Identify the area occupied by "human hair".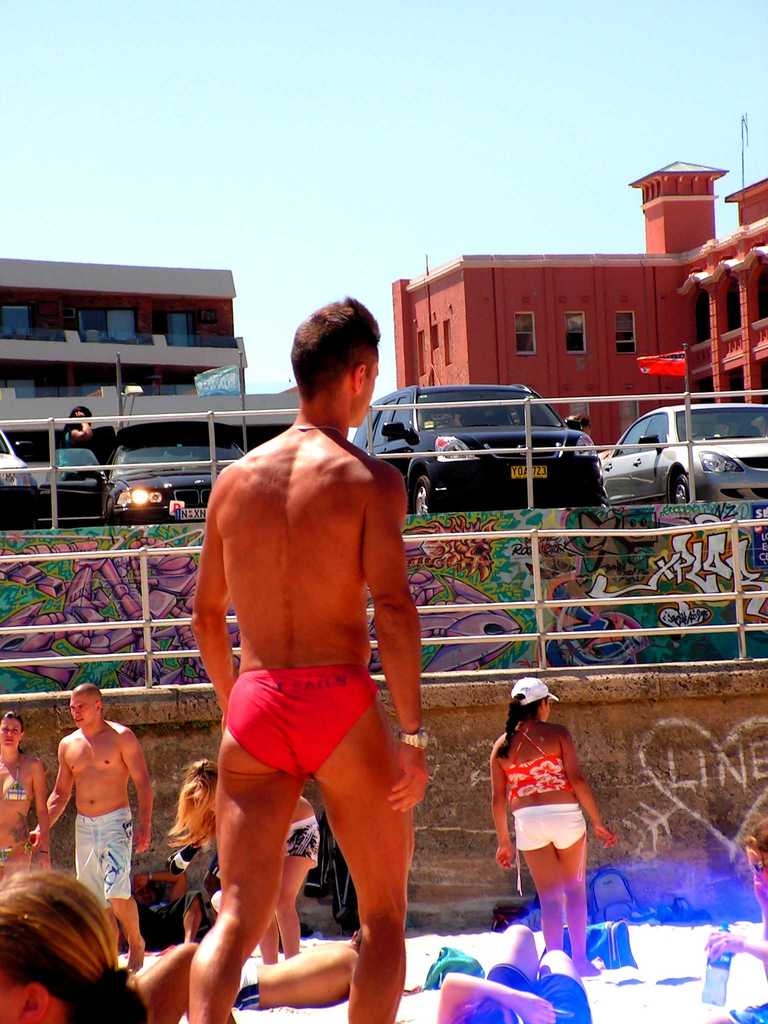
Area: 496 691 541 758.
